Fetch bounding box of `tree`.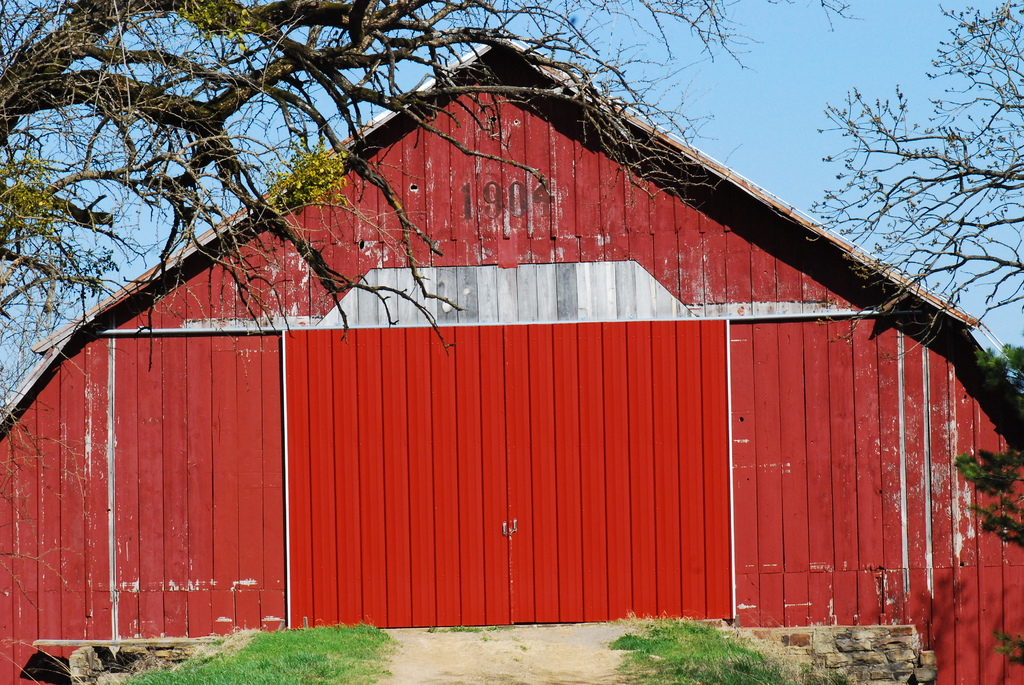
Bbox: (x1=0, y1=0, x2=867, y2=684).
